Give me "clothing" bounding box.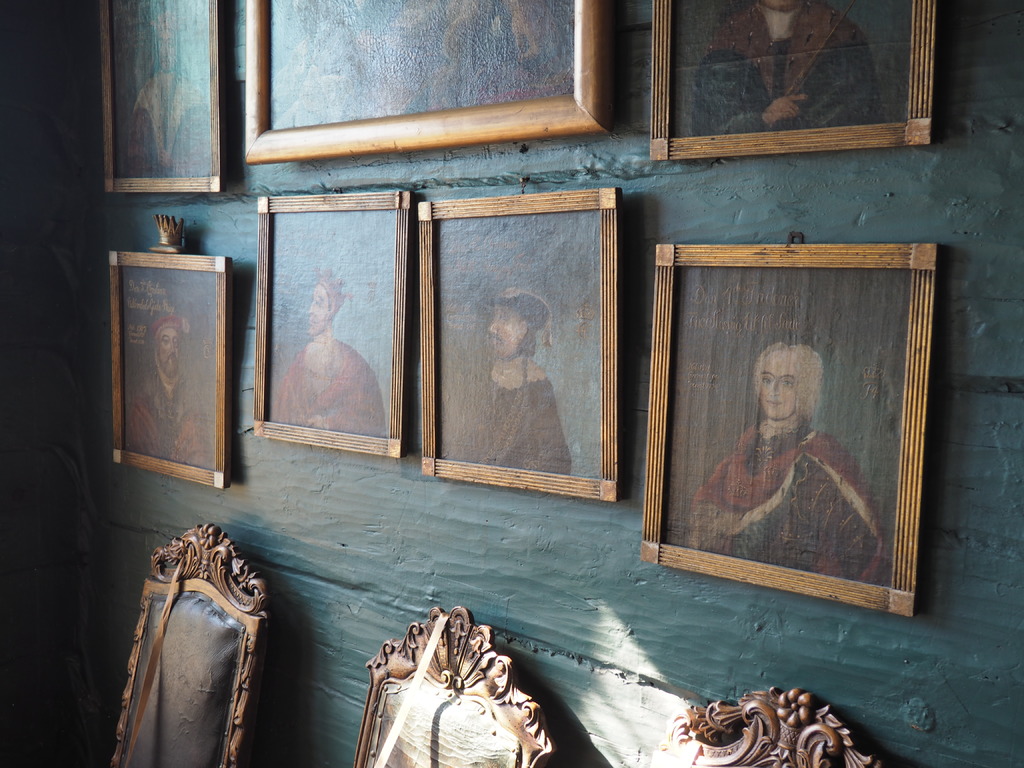
451/353/573/474.
